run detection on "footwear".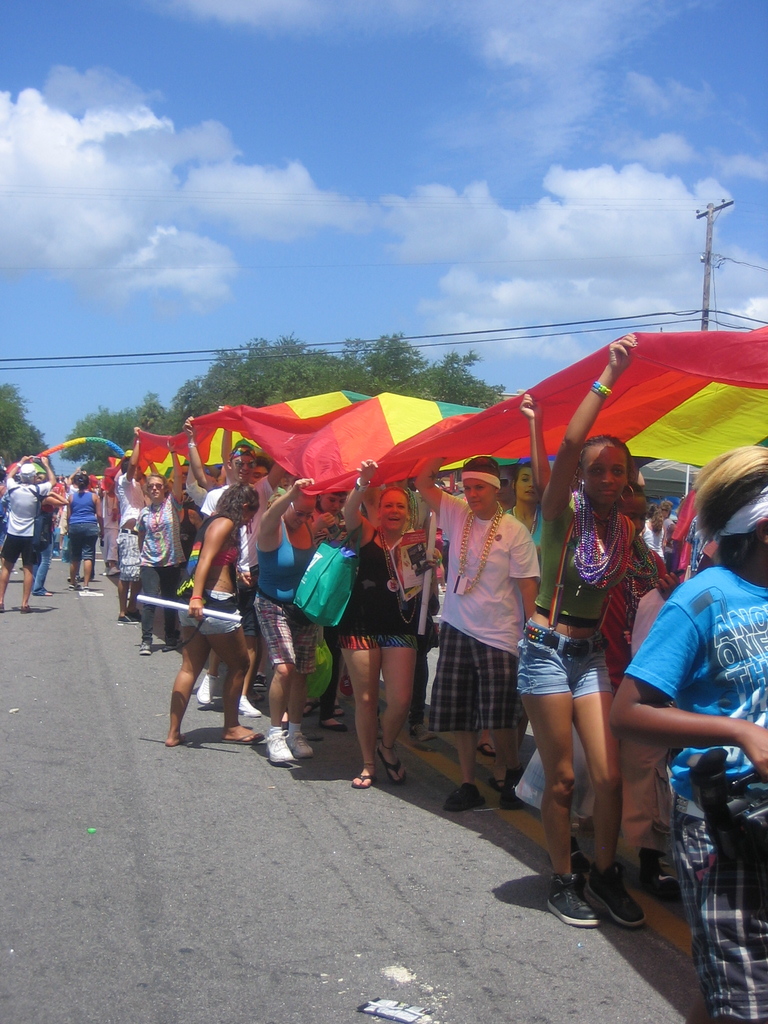
Result: BBox(472, 735, 493, 758).
